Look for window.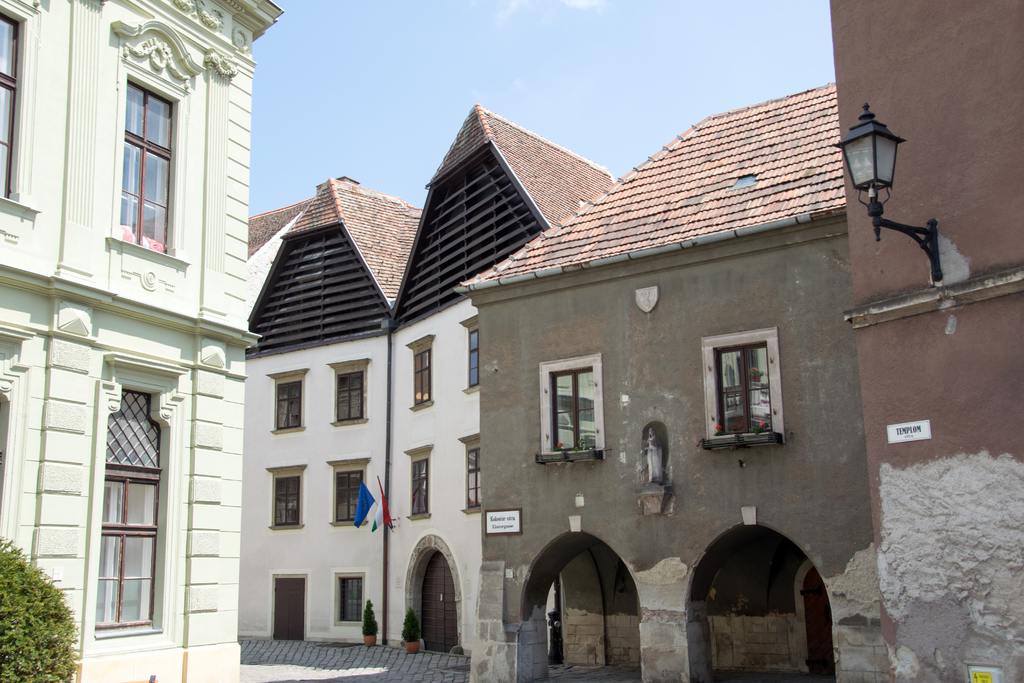
Found: (left=467, top=327, right=481, bottom=394).
